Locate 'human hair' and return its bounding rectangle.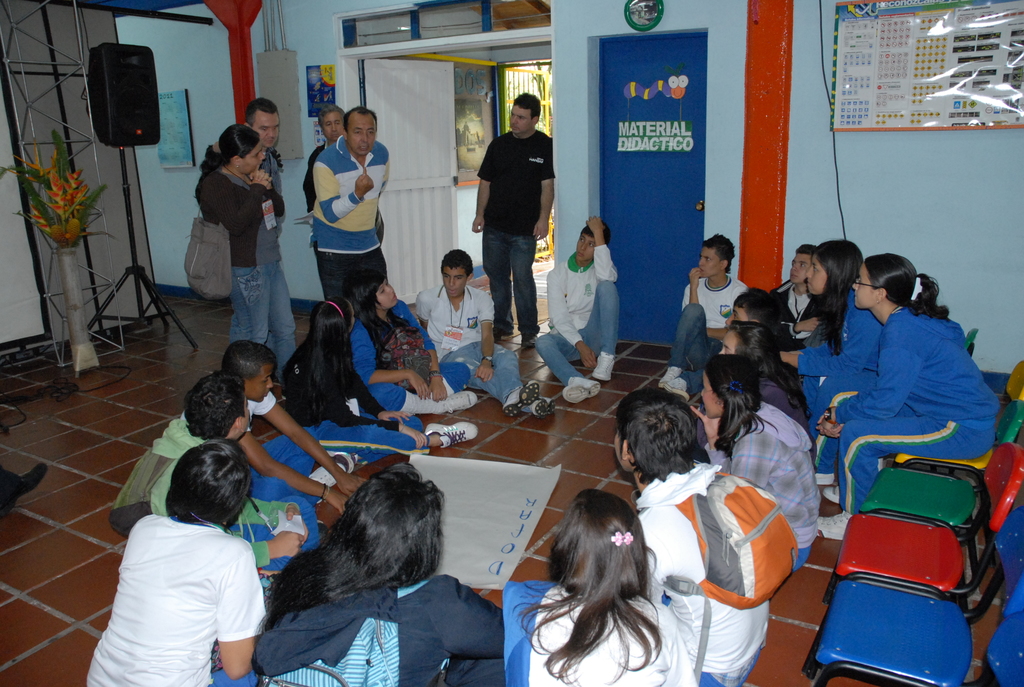
bbox=(317, 103, 344, 130).
